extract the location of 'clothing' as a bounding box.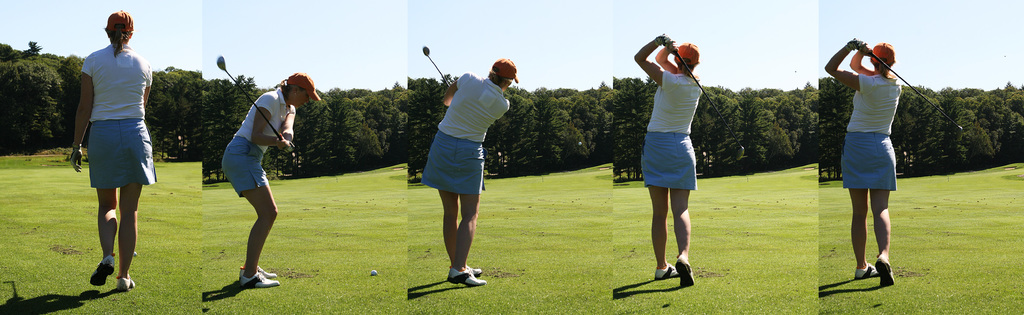
BBox(641, 69, 701, 191).
